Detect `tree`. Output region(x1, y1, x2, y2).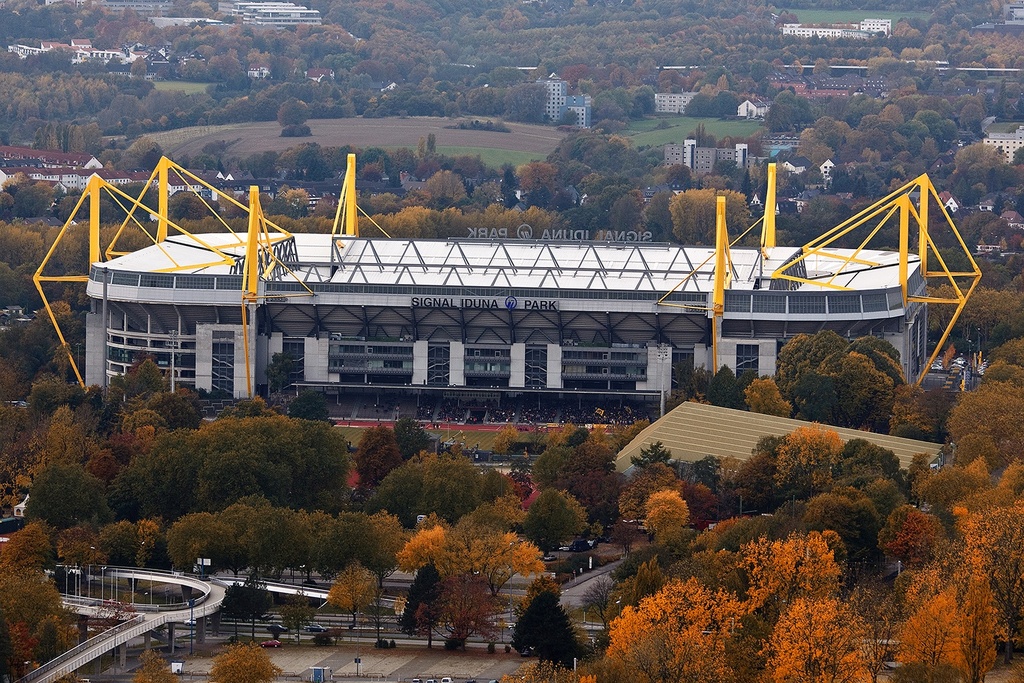
region(133, 650, 179, 682).
